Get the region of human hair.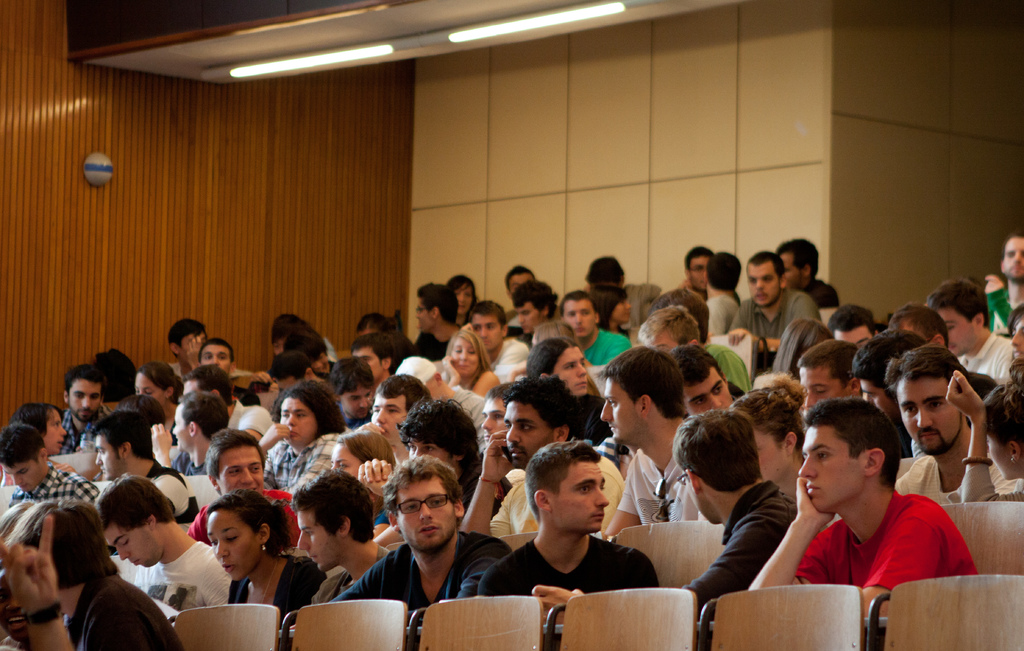
x1=771 y1=315 x2=826 y2=375.
